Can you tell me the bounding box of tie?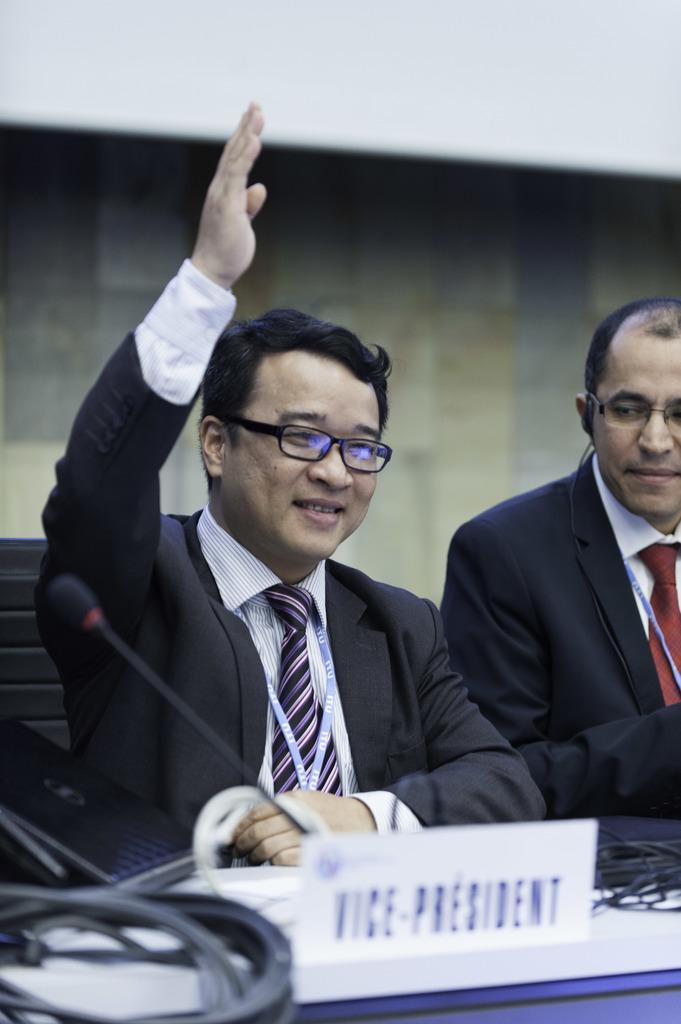
629:531:680:705.
